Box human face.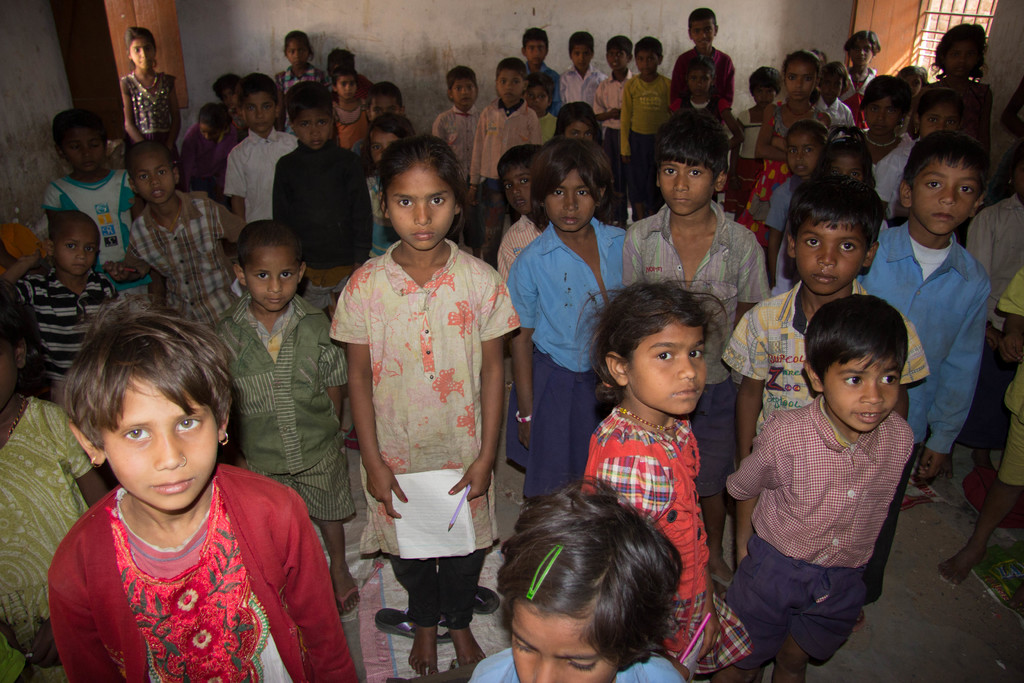
left=541, top=163, right=600, bottom=235.
